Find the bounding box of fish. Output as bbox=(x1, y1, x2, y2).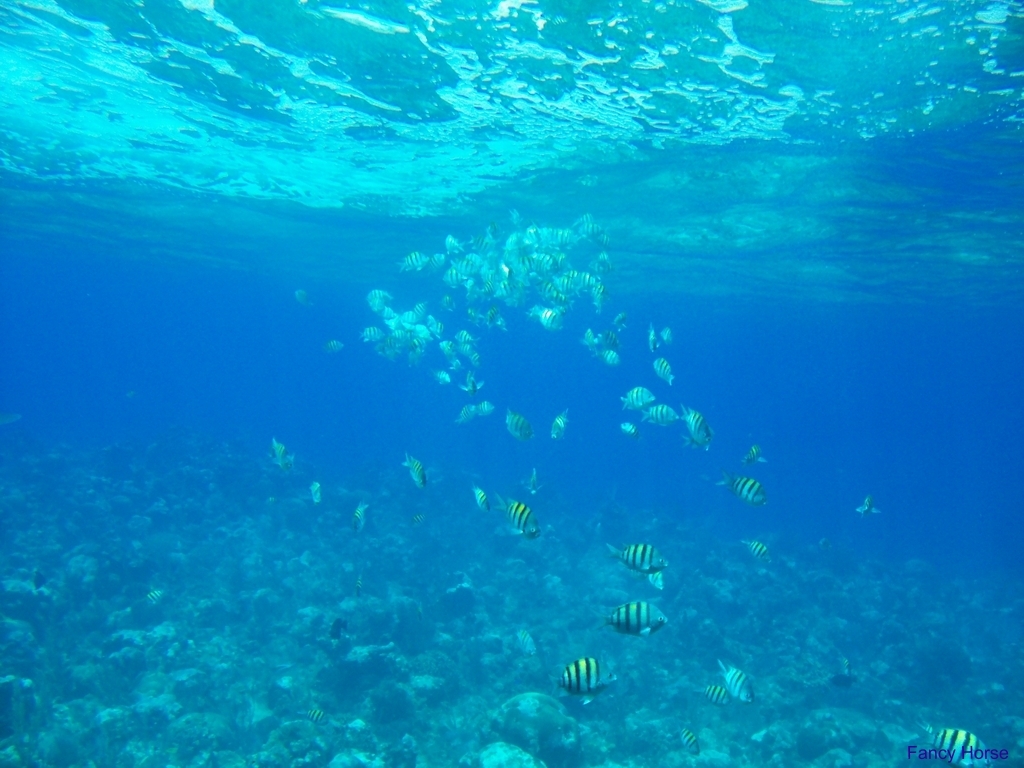
bbox=(310, 480, 323, 512).
